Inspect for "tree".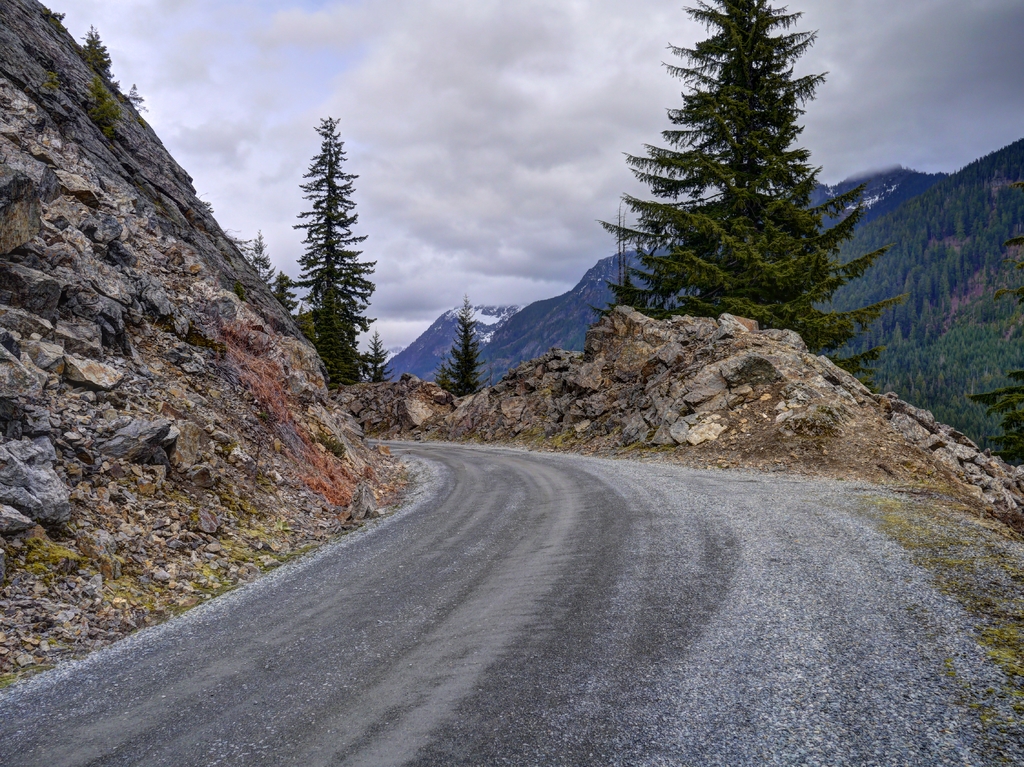
Inspection: [240, 111, 387, 391].
